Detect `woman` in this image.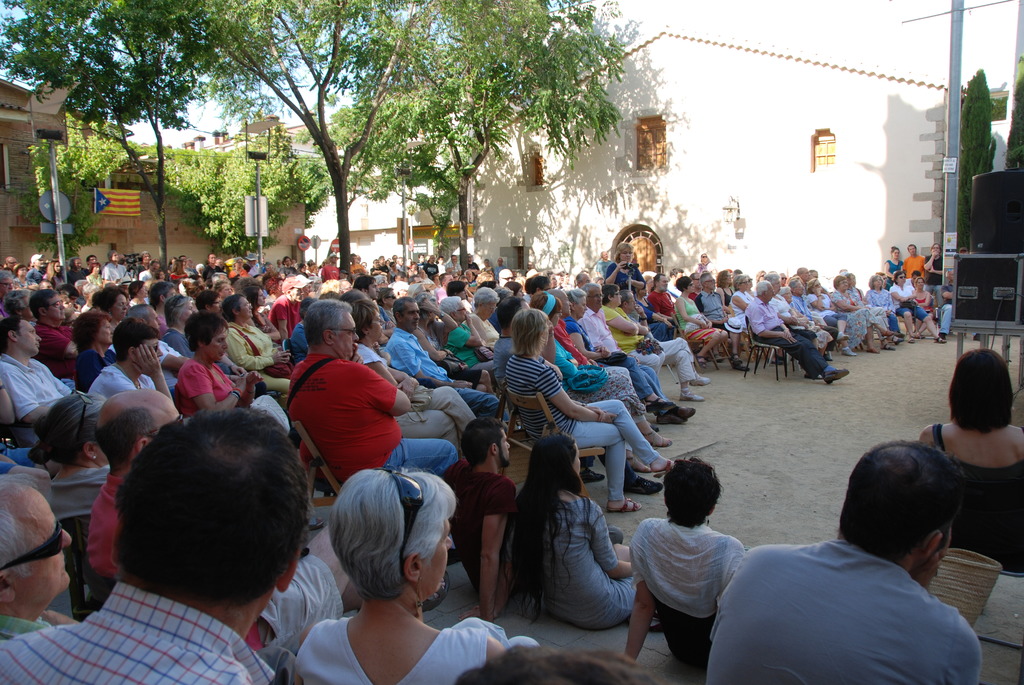
Detection: 675, 276, 726, 368.
